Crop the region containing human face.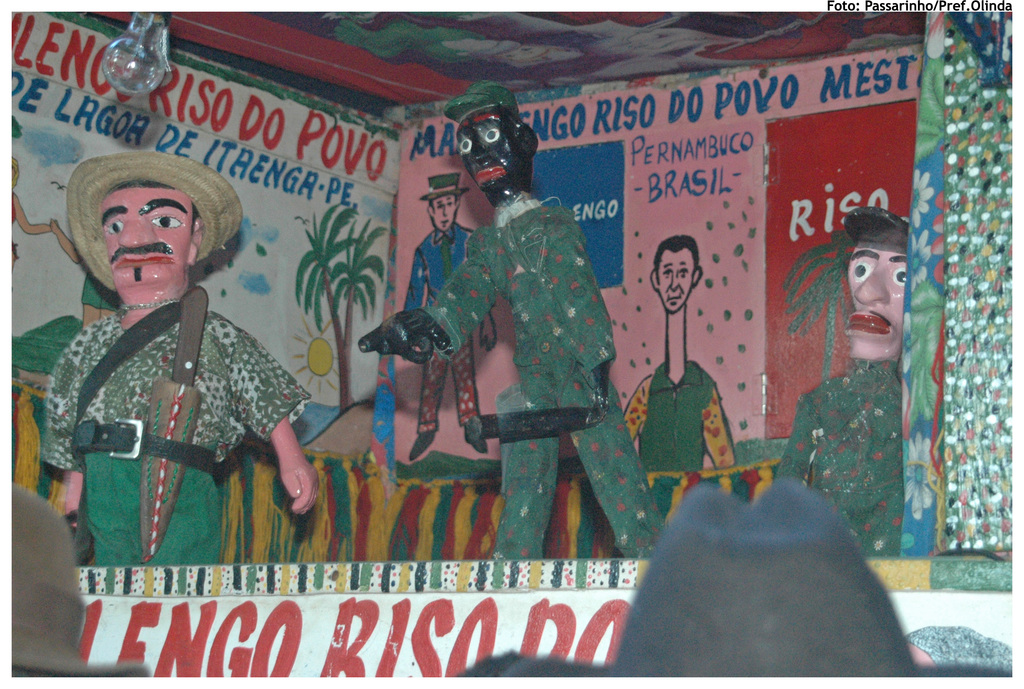
Crop region: (left=842, top=244, right=906, bottom=359).
